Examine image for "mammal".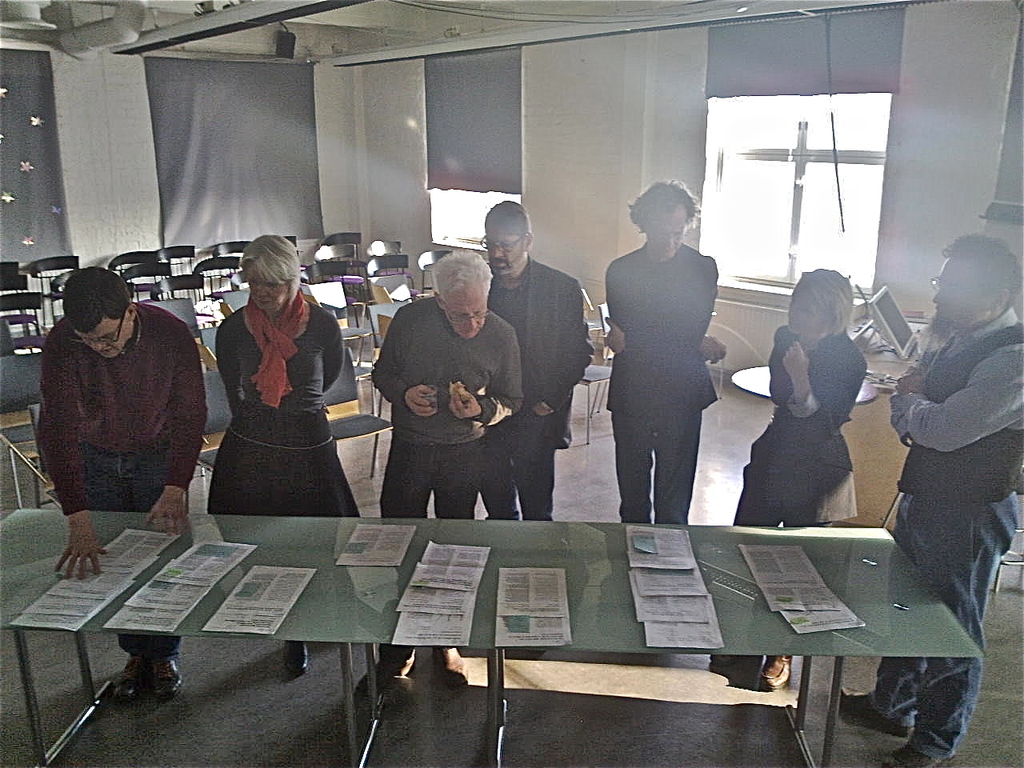
Examination result: [358,248,526,690].
